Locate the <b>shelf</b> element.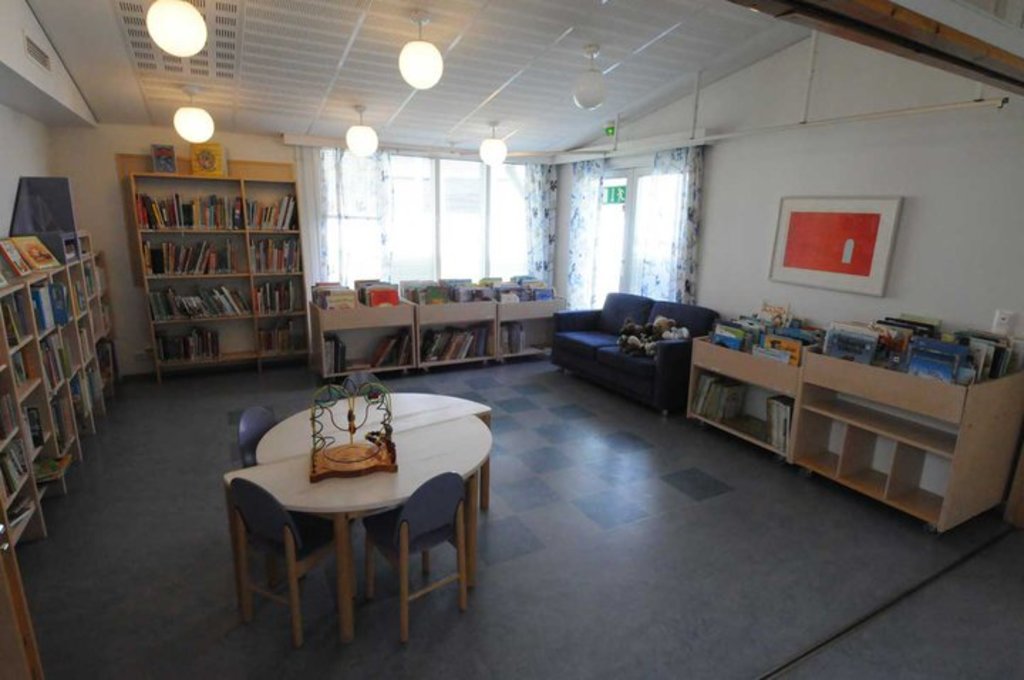
Element bbox: left=125, top=166, right=296, bottom=381.
